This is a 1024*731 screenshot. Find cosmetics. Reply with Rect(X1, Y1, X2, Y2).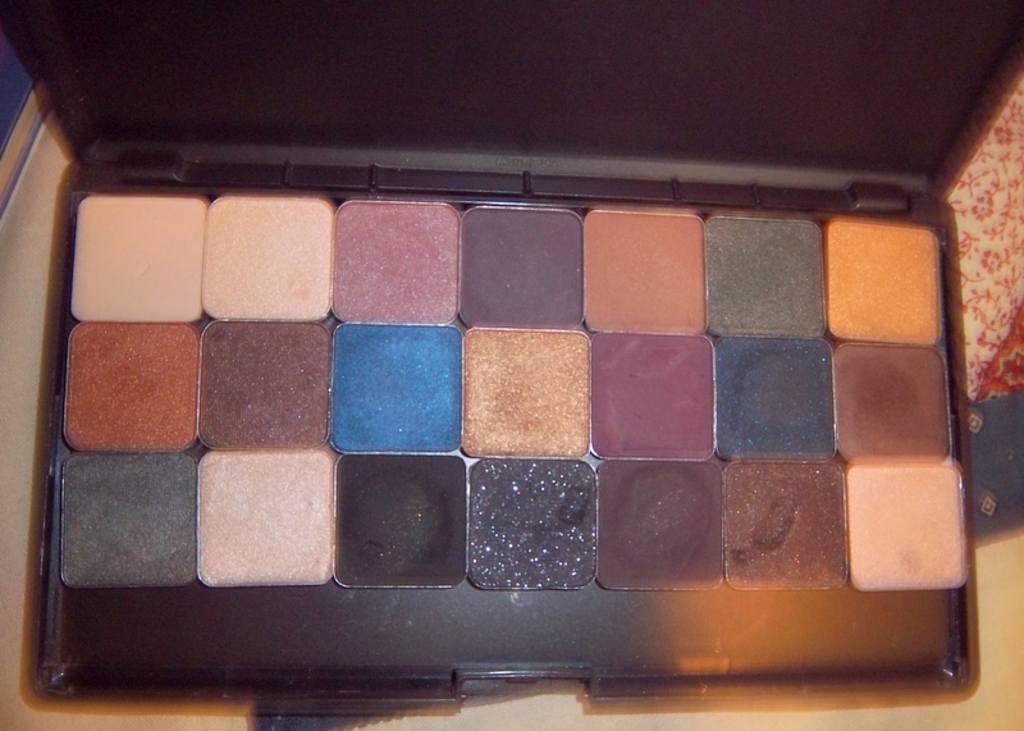
Rect(207, 192, 337, 321).
